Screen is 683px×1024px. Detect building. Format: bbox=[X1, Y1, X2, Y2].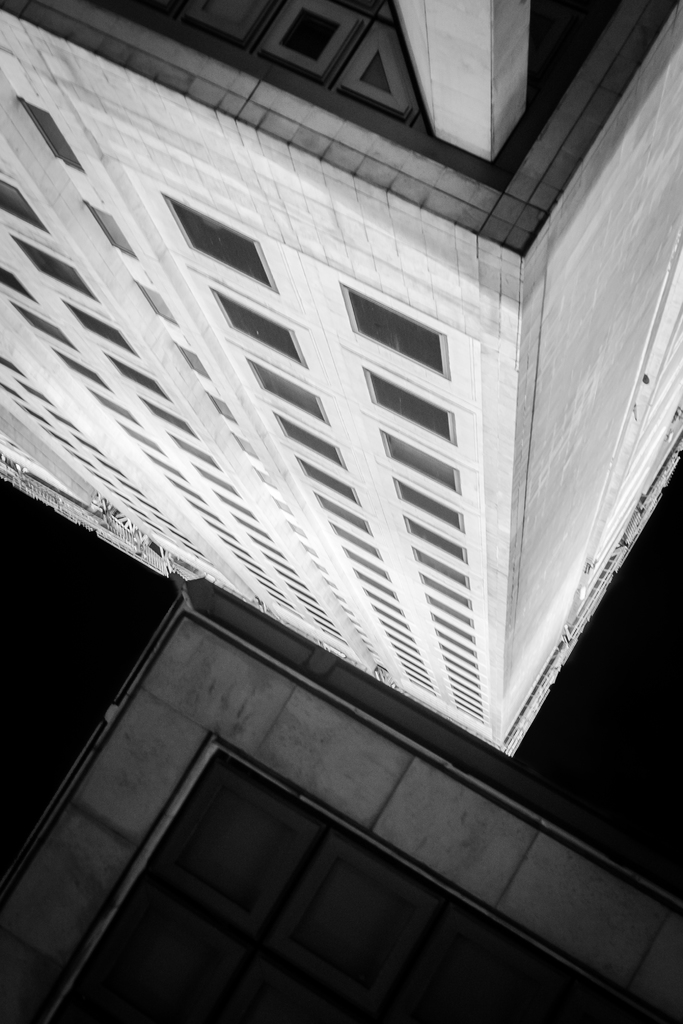
bbox=[0, 0, 682, 762].
